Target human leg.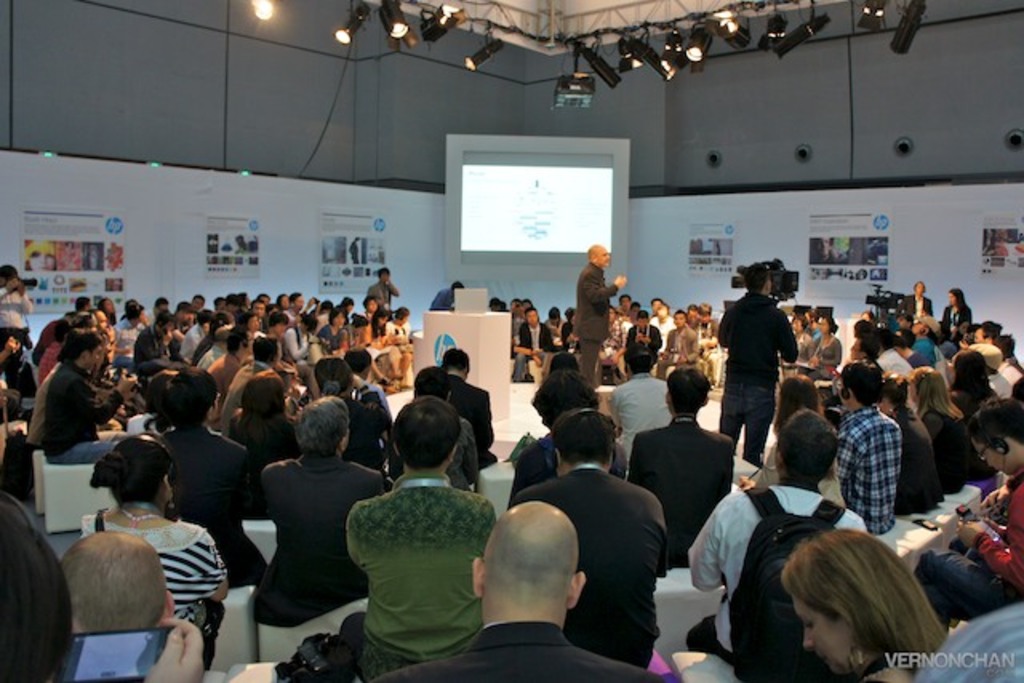
Target region: {"left": 749, "top": 381, "right": 778, "bottom": 457}.
